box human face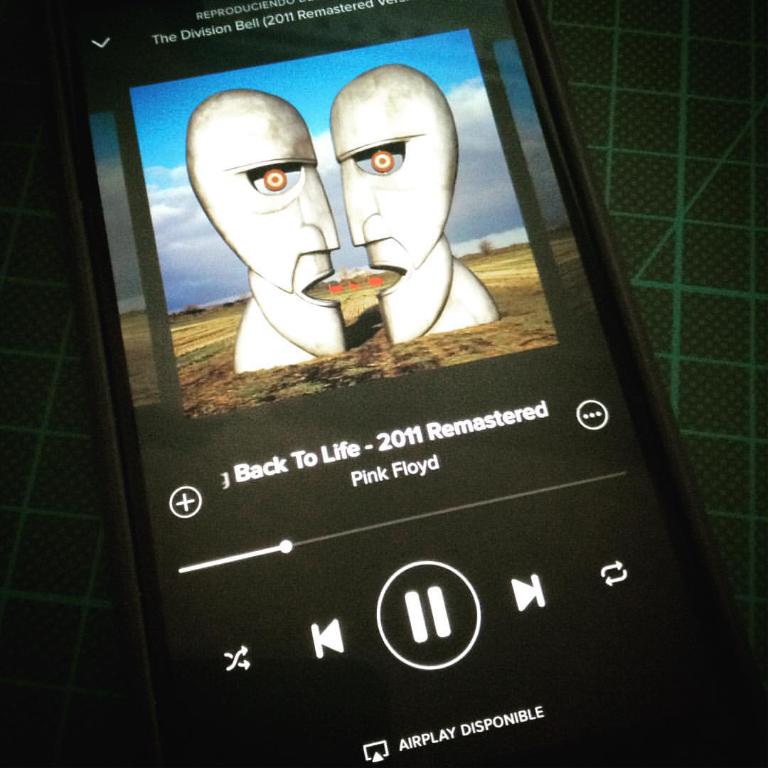
Rect(329, 102, 440, 291)
